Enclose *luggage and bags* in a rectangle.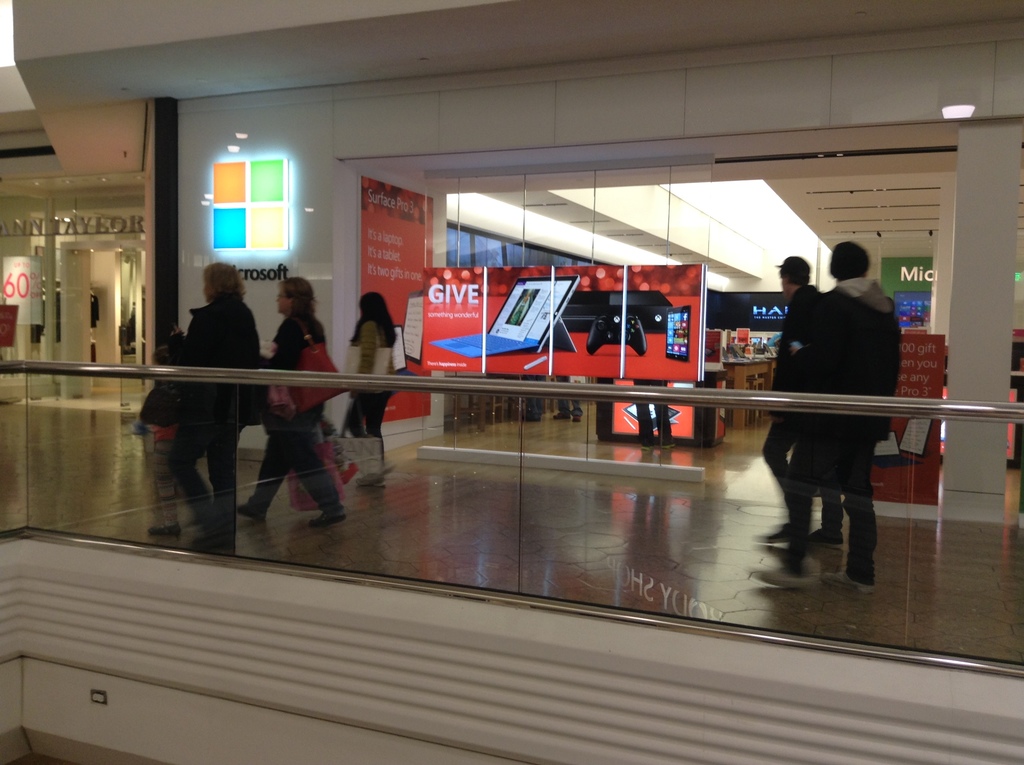
<box>332,411,382,474</box>.
